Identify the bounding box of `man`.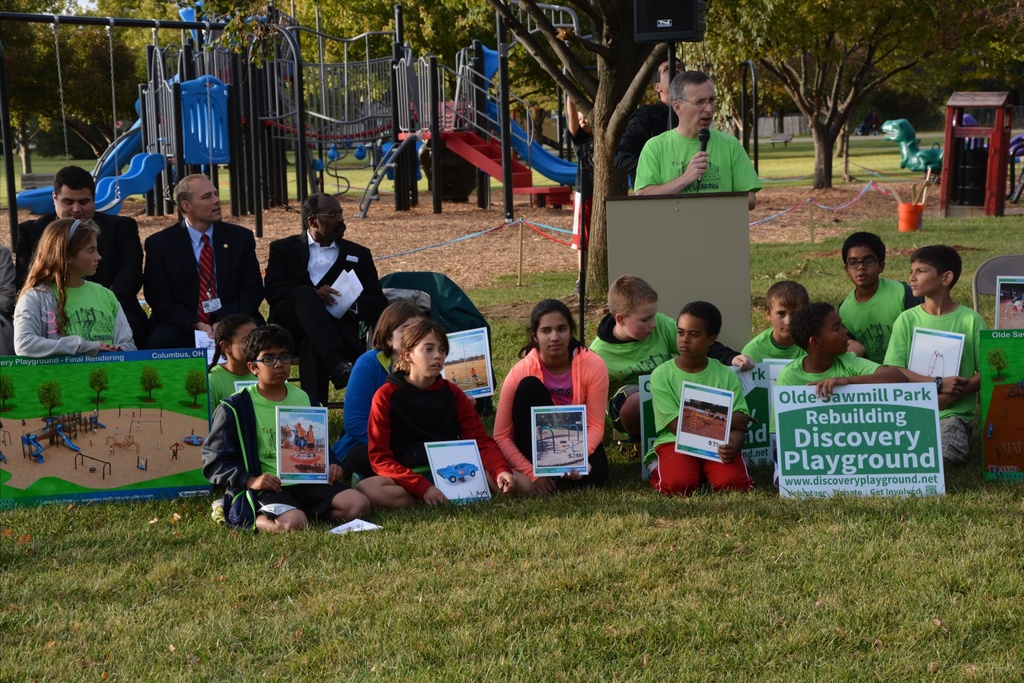
16 168 150 356.
